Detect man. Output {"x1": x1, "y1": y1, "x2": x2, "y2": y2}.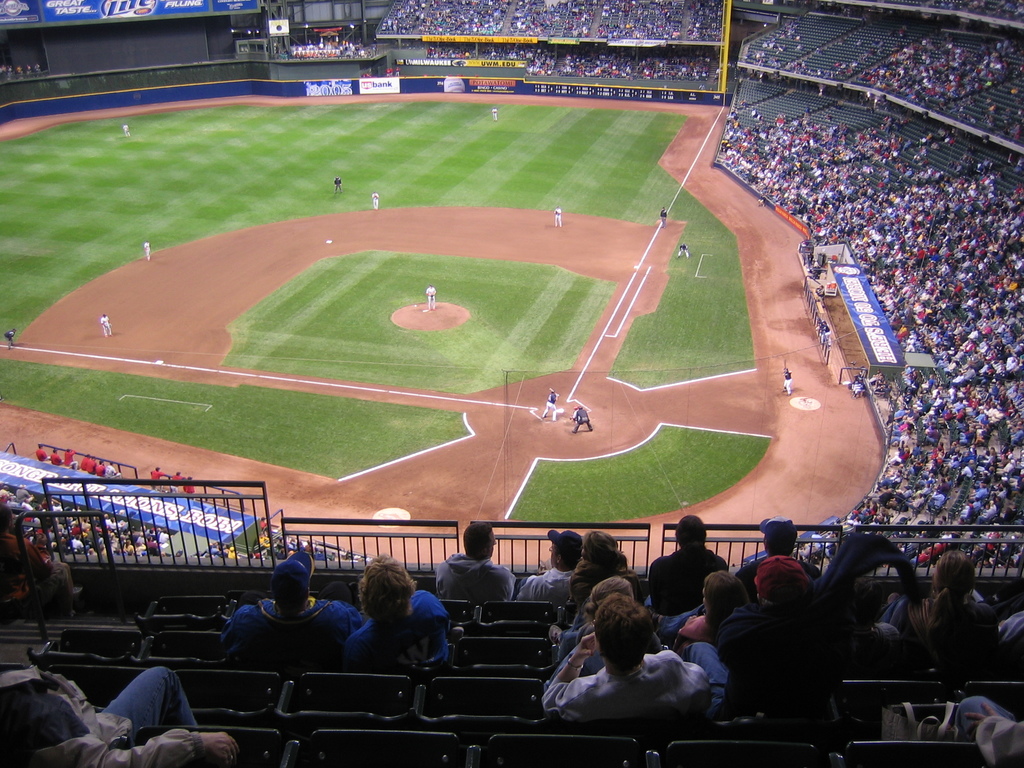
{"x1": 708, "y1": 553, "x2": 846, "y2": 724}.
